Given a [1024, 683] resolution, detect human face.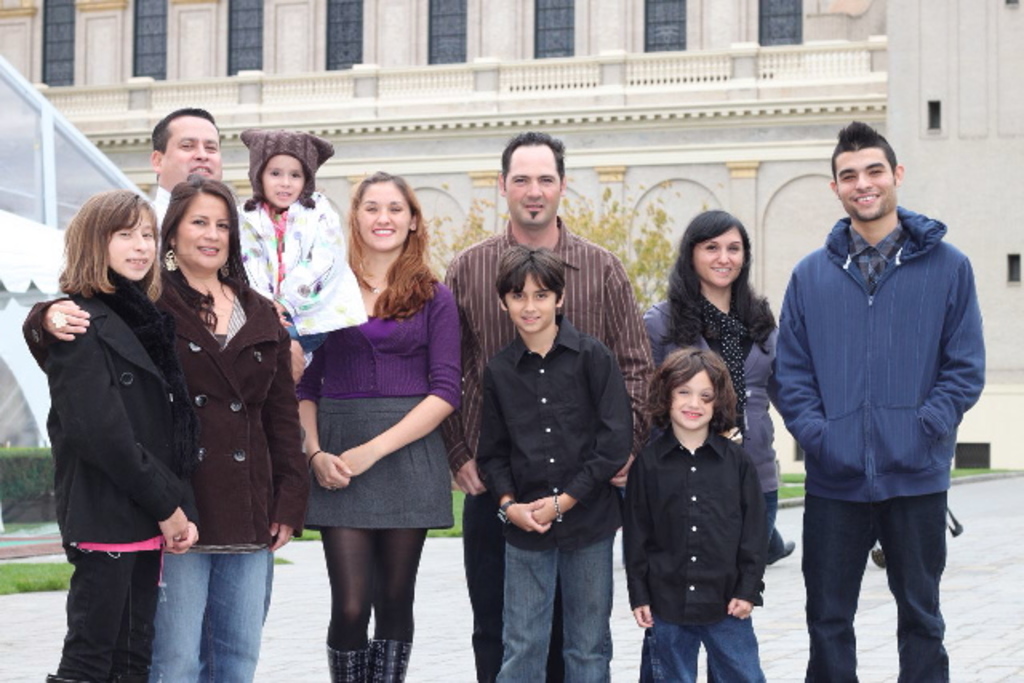
[x1=168, y1=118, x2=224, y2=182].
